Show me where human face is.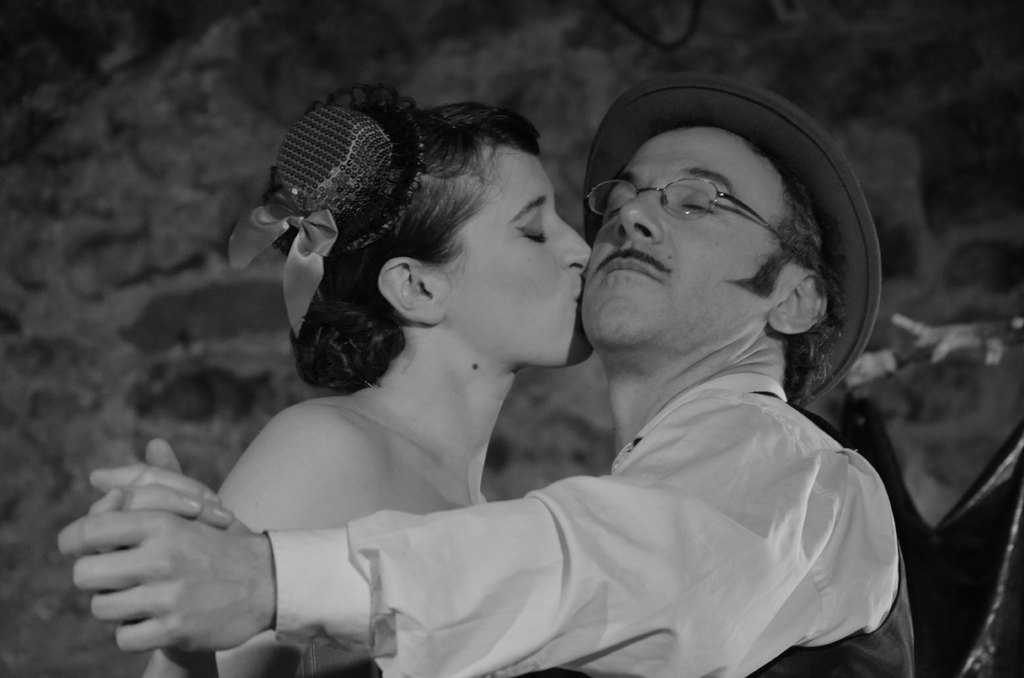
human face is at (left=431, top=151, right=590, bottom=372).
